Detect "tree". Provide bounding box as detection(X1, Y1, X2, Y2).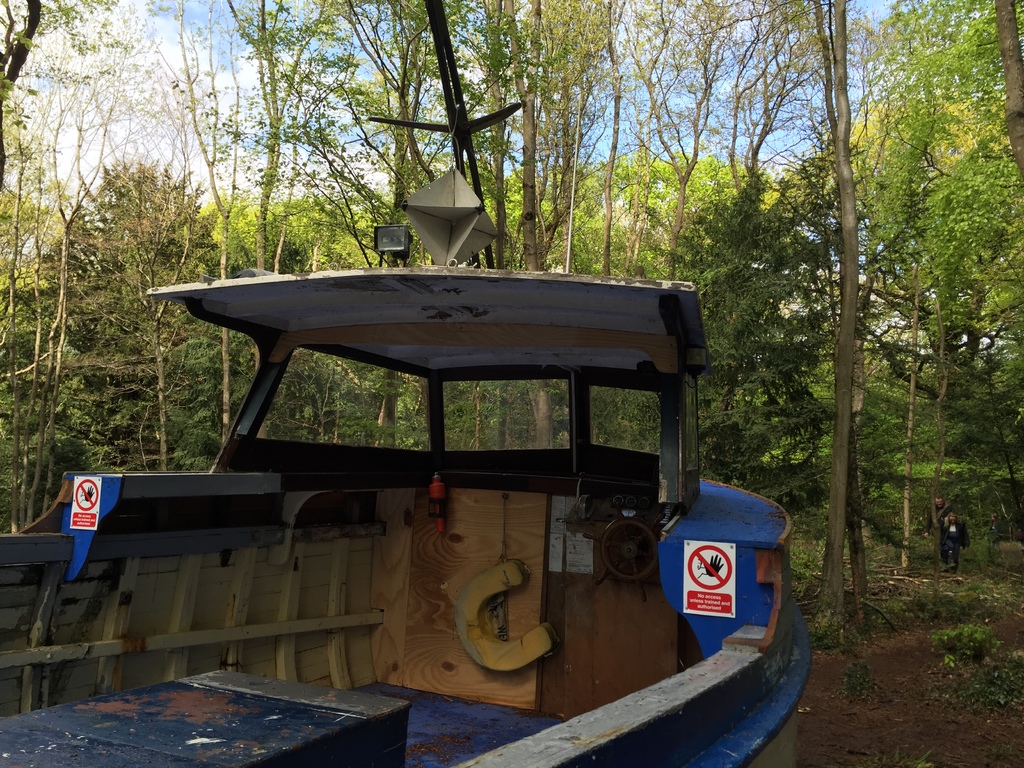
detection(626, 0, 744, 262).
